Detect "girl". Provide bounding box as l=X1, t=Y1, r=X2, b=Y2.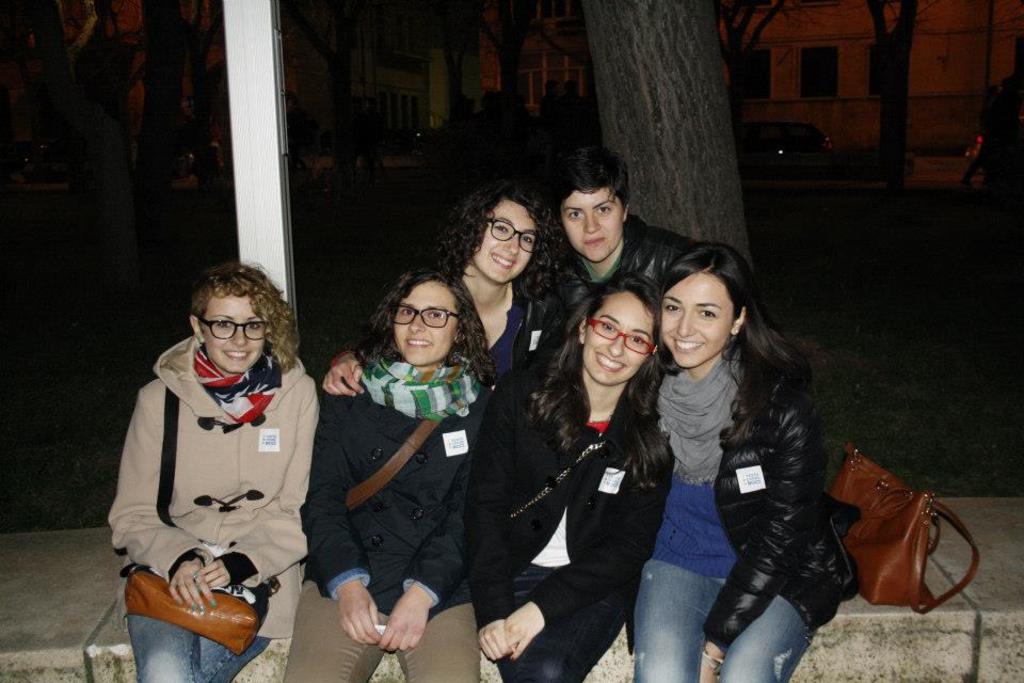
l=459, t=275, r=676, b=682.
